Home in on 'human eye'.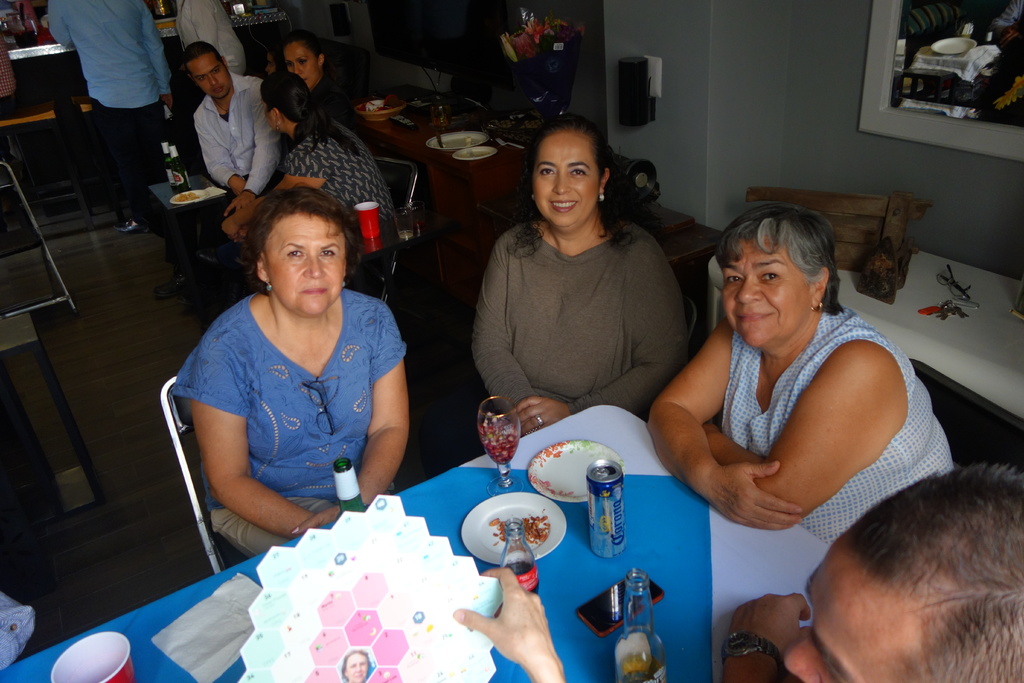
Homed in at left=314, top=245, right=335, bottom=259.
